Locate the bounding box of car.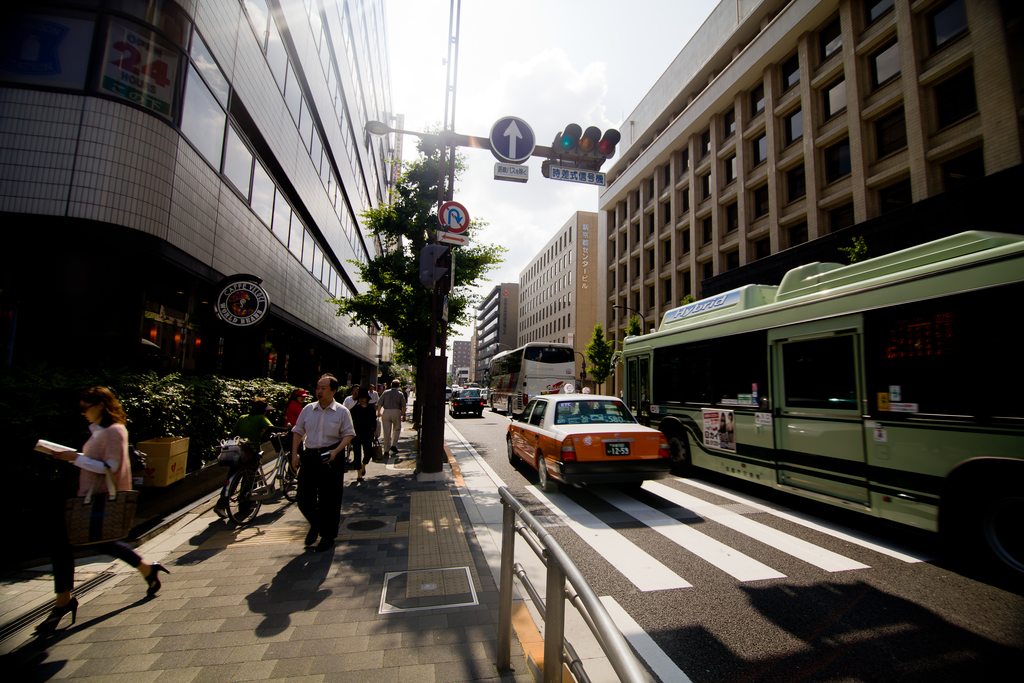
Bounding box: <box>514,388,687,498</box>.
